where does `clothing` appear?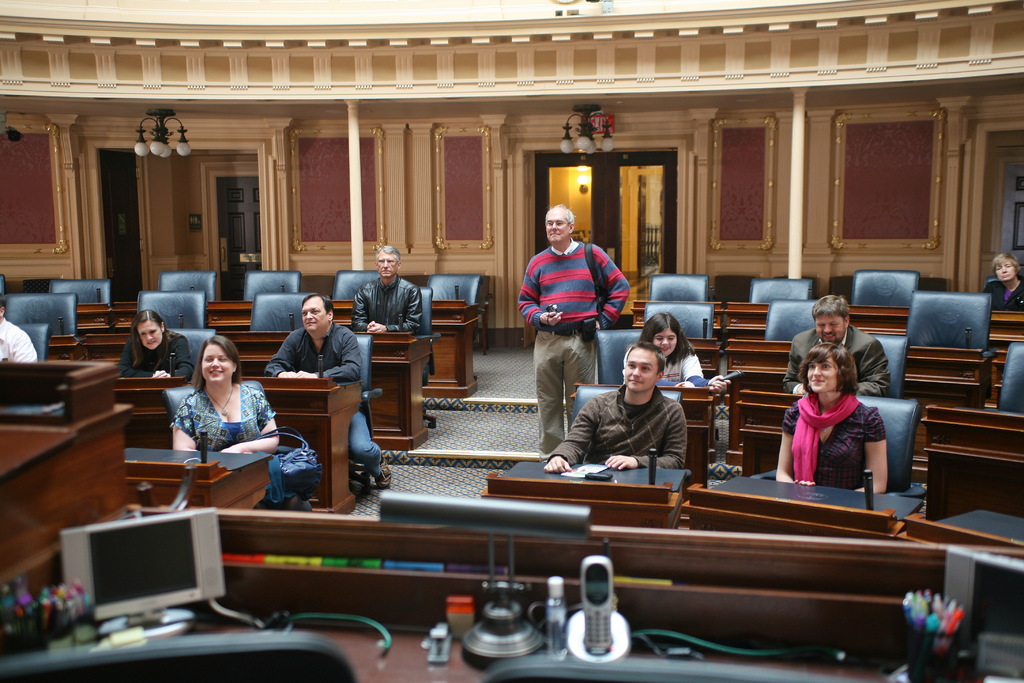
Appears at {"x1": 0, "y1": 315, "x2": 44, "y2": 362}.
